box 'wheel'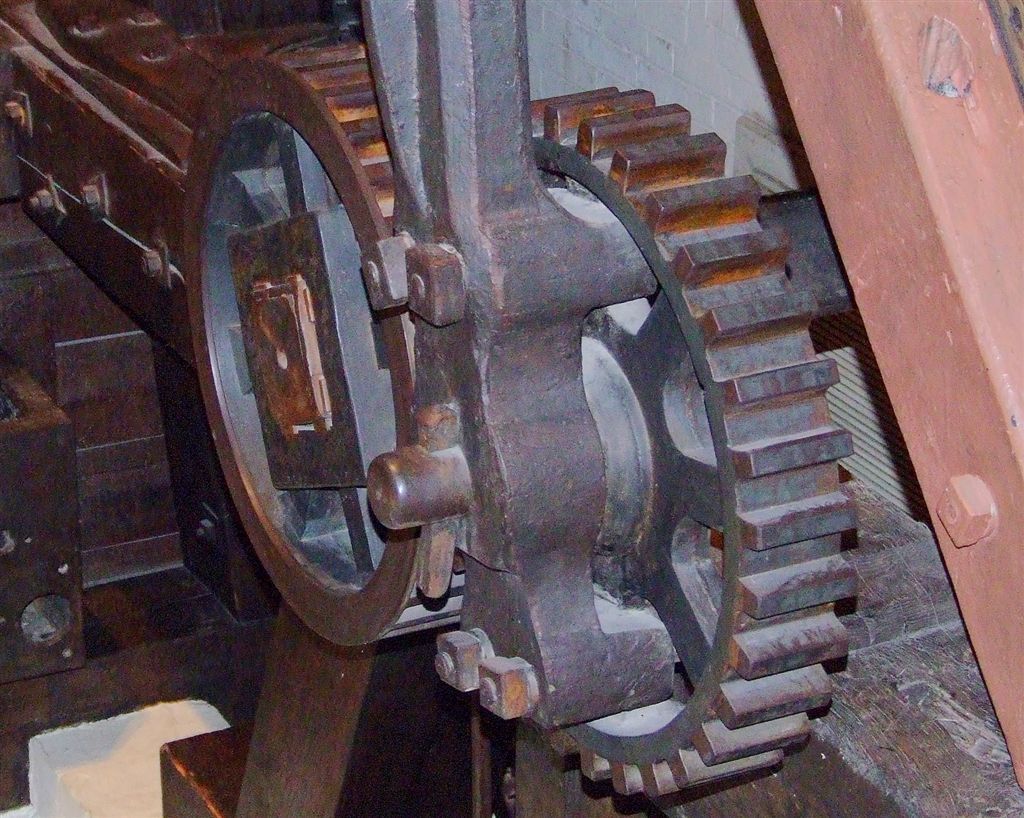
l=173, t=49, r=445, b=640
